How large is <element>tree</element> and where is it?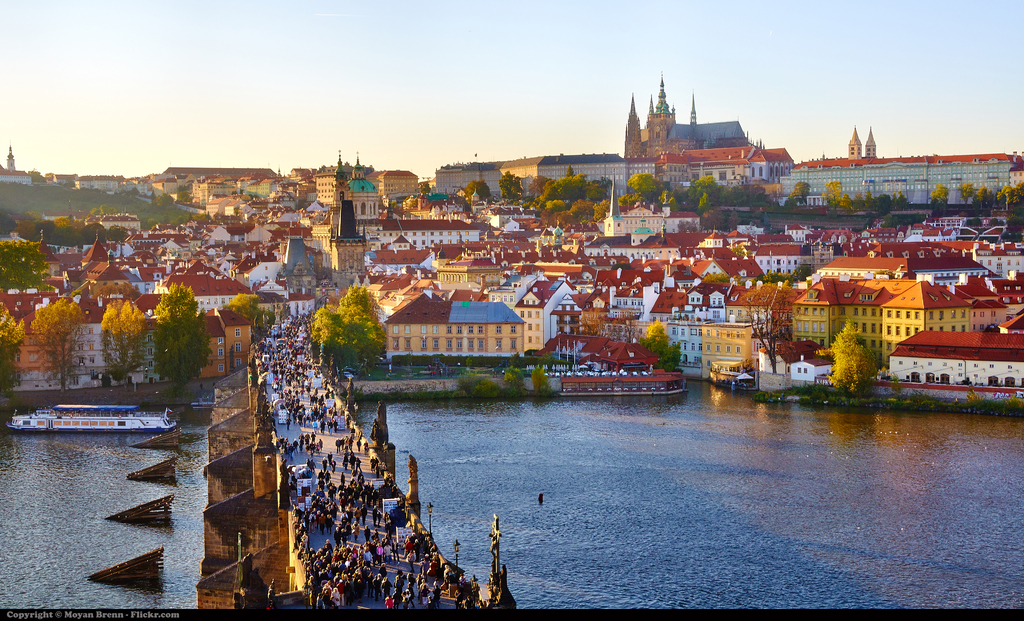
Bounding box: 731,245,746,258.
